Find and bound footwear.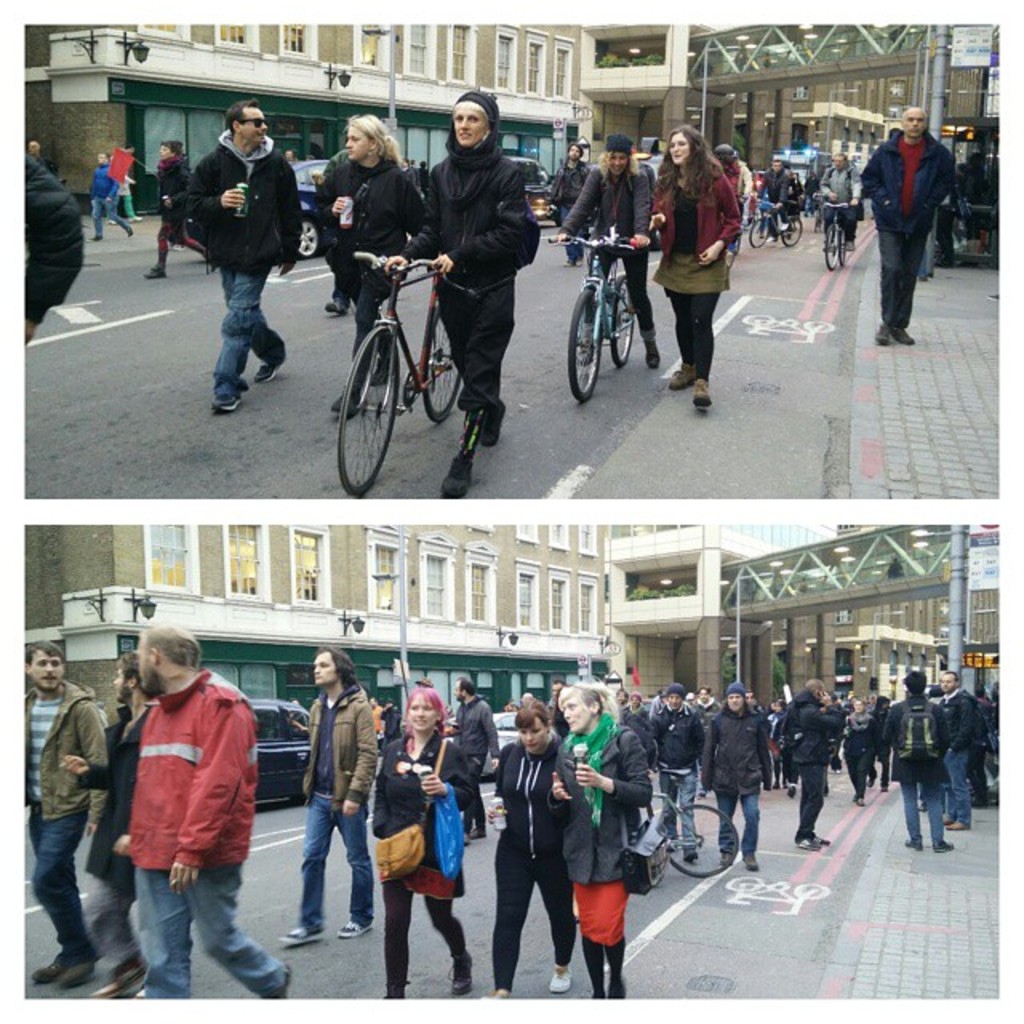
Bound: select_region(942, 816, 971, 832).
